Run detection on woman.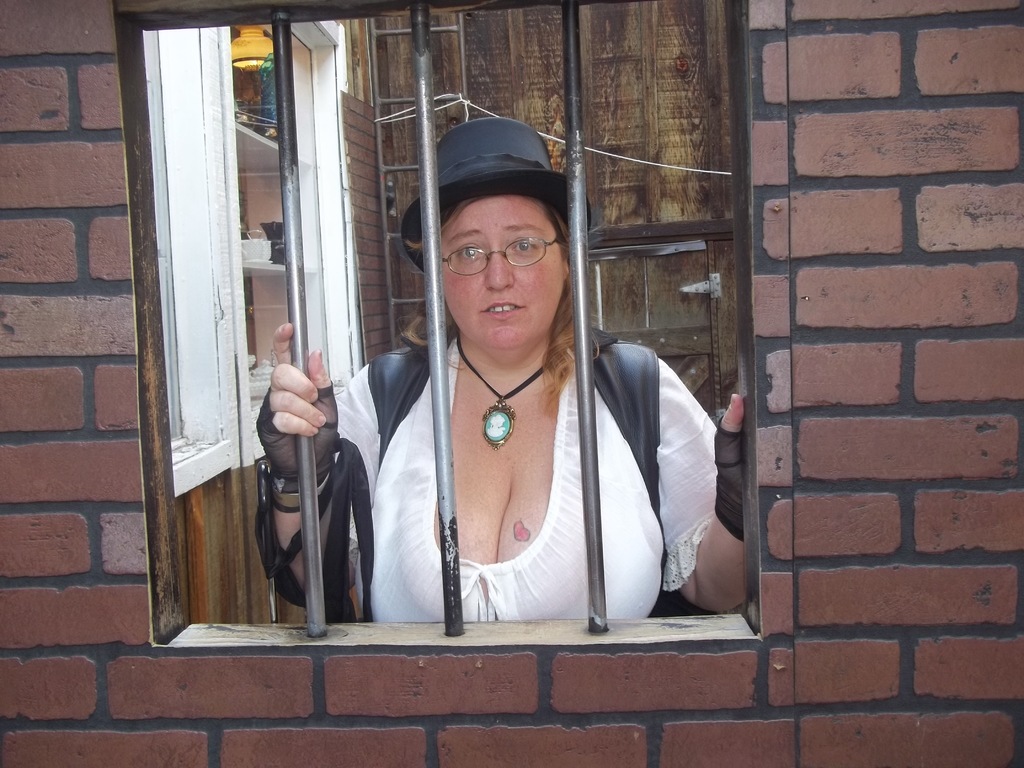
Result: detection(346, 132, 694, 660).
